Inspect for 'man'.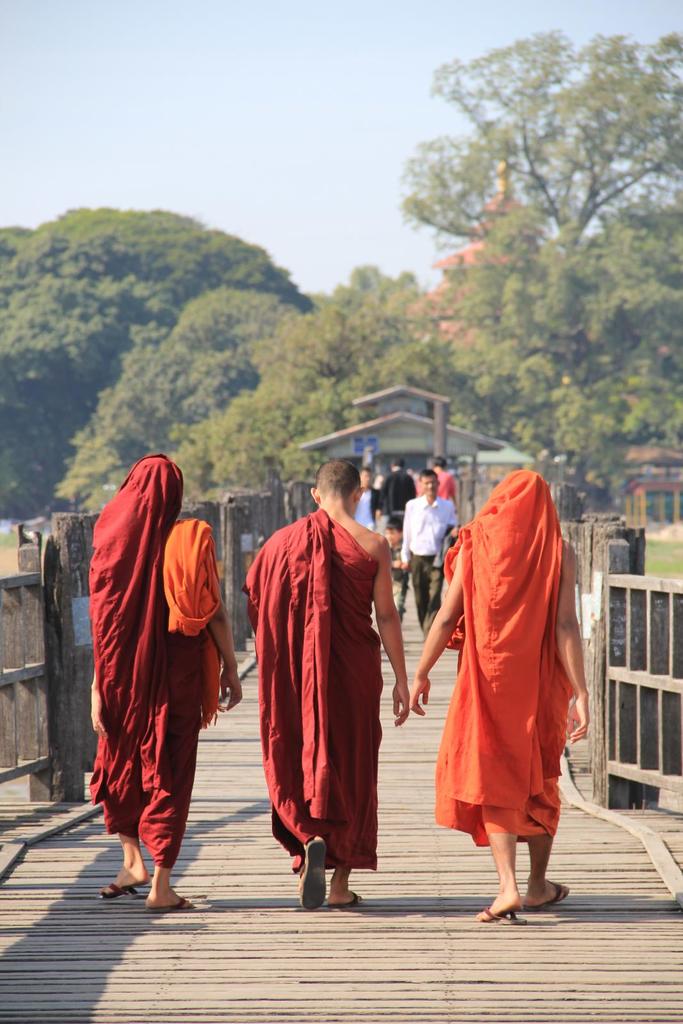
Inspection: detection(243, 440, 413, 915).
